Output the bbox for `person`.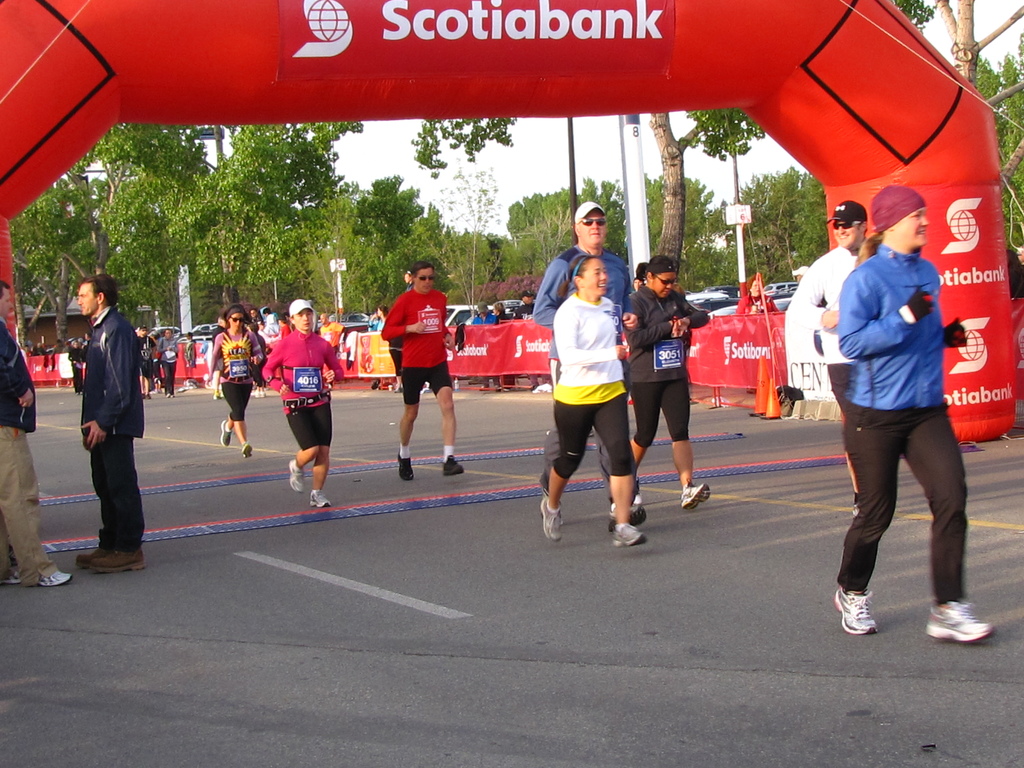
left=381, top=261, right=467, bottom=482.
